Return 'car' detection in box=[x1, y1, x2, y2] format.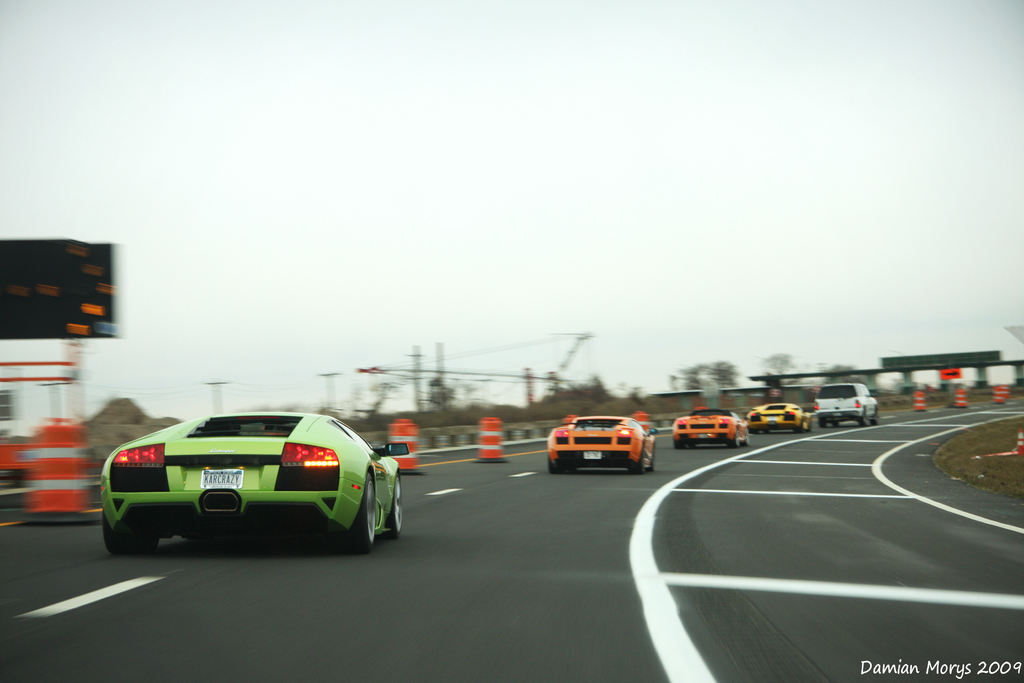
box=[548, 411, 665, 474].
